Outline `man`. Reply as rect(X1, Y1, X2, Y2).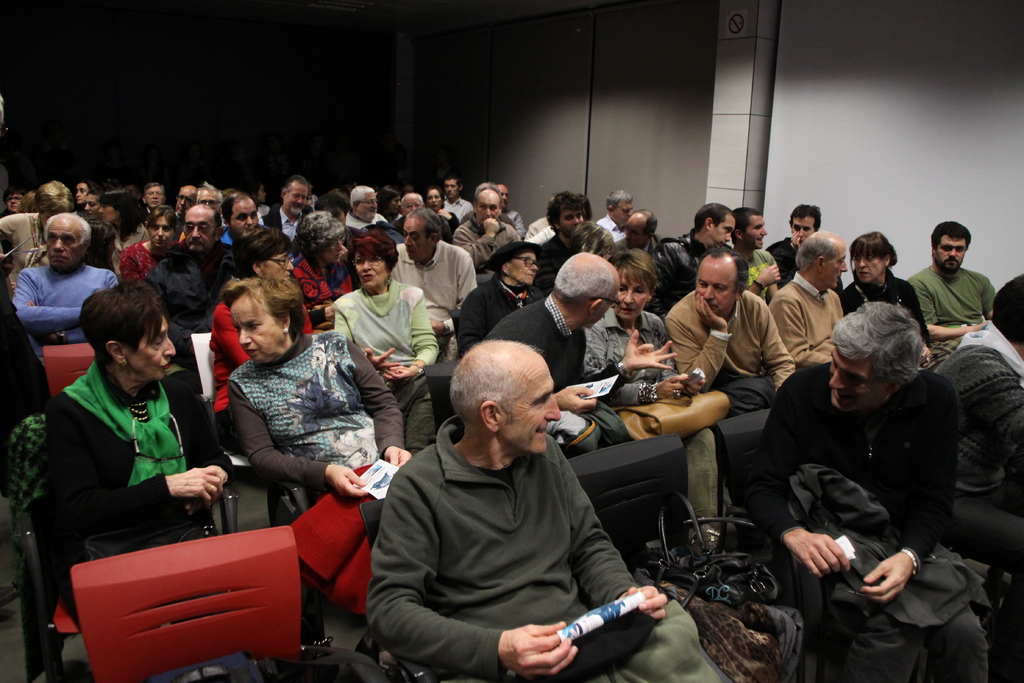
rect(390, 191, 424, 237).
